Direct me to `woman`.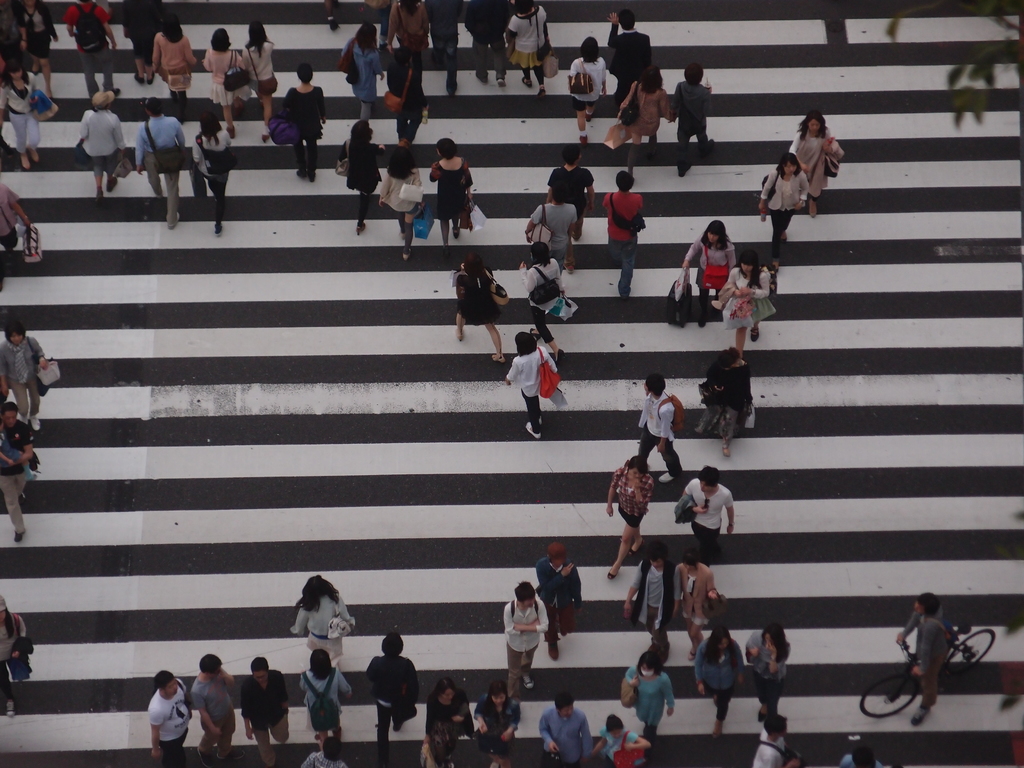
Direction: BBox(677, 555, 714, 657).
